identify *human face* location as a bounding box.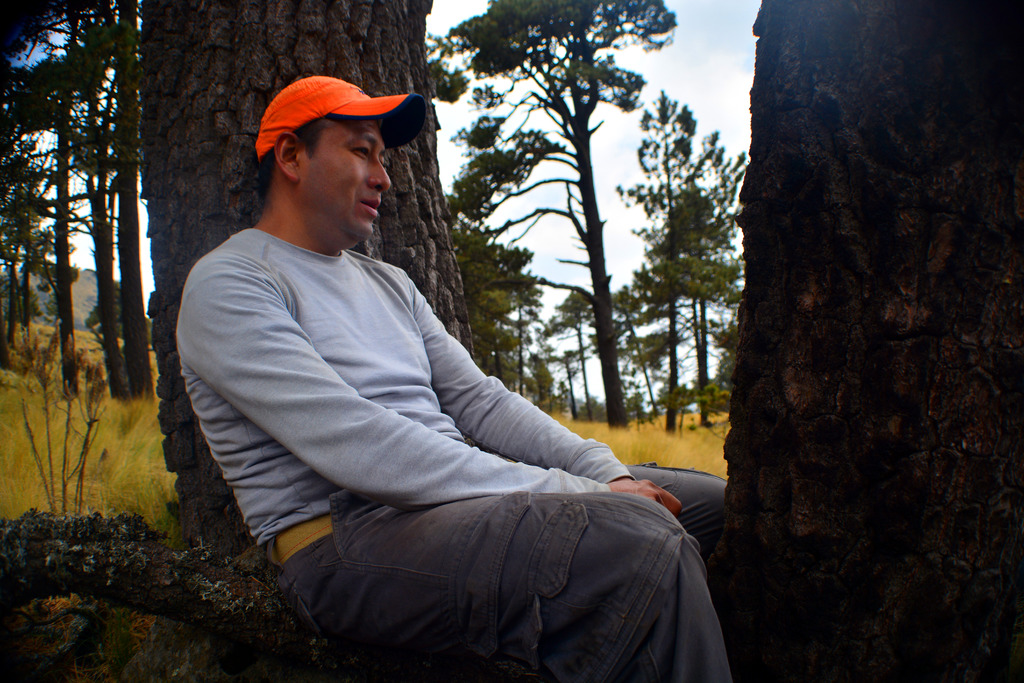
l=299, t=115, r=392, b=245.
